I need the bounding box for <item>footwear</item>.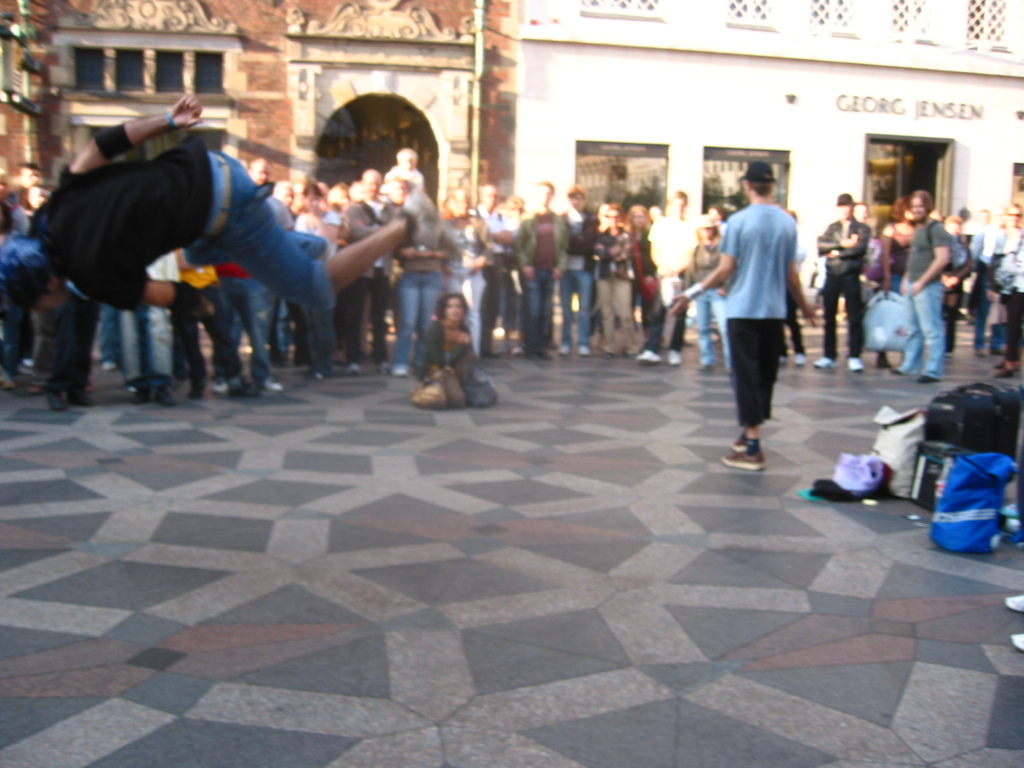
Here it is: (left=235, top=384, right=257, bottom=395).
